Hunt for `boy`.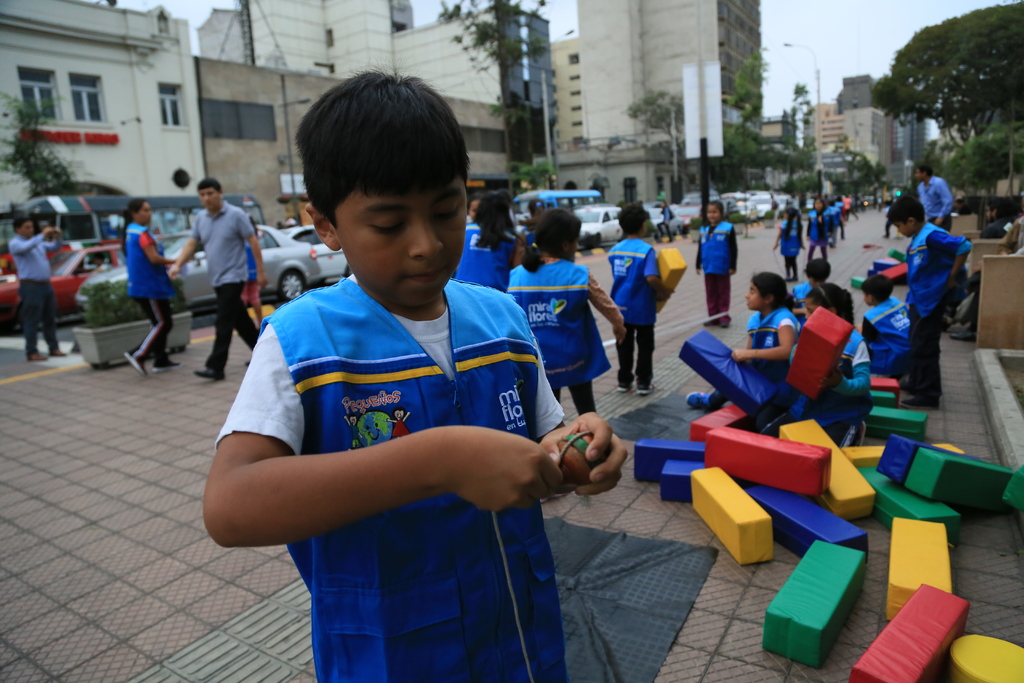
Hunted down at {"left": 885, "top": 197, "right": 973, "bottom": 406}.
